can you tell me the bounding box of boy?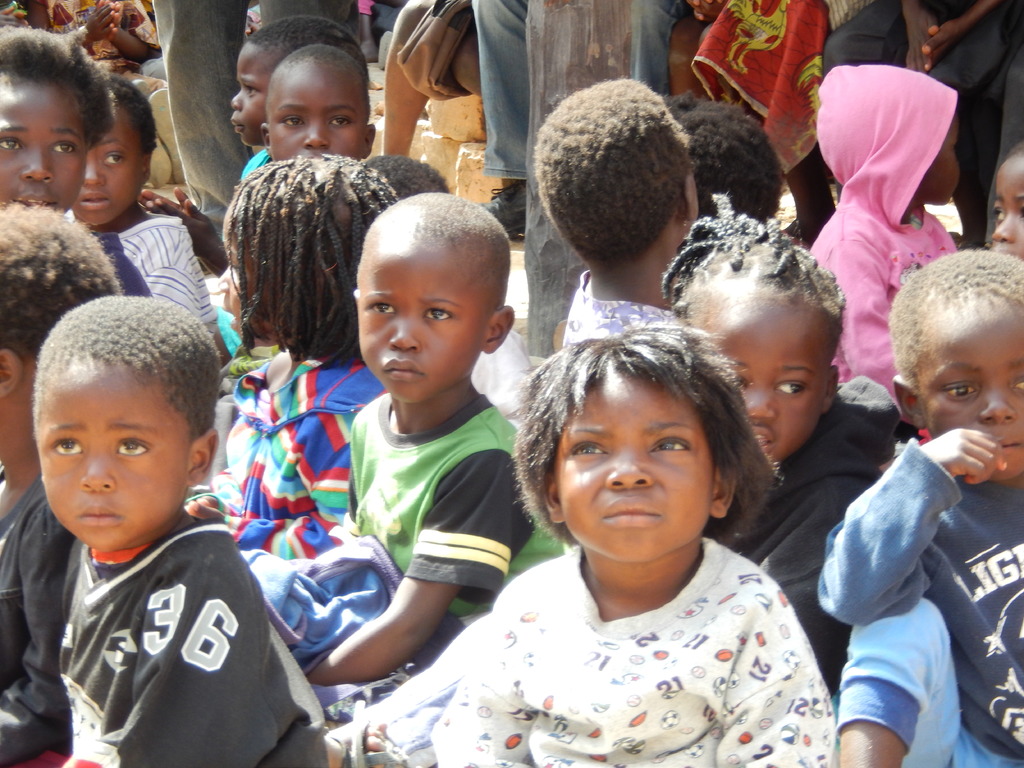
643,178,922,716.
